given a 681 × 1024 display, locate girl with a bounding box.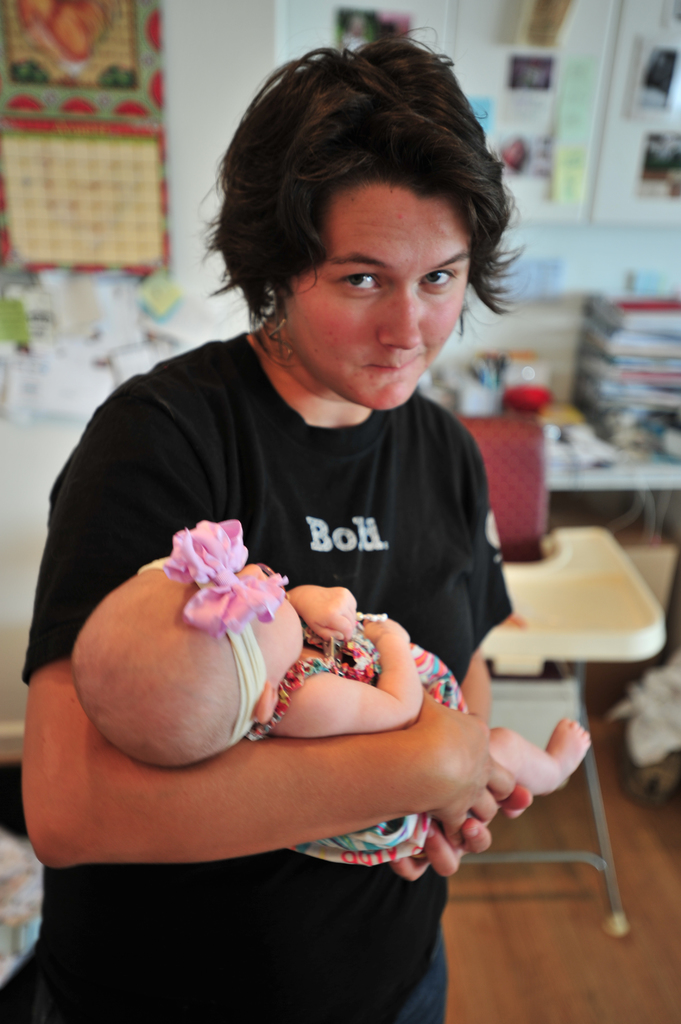
Located: x1=68, y1=516, x2=588, y2=868.
